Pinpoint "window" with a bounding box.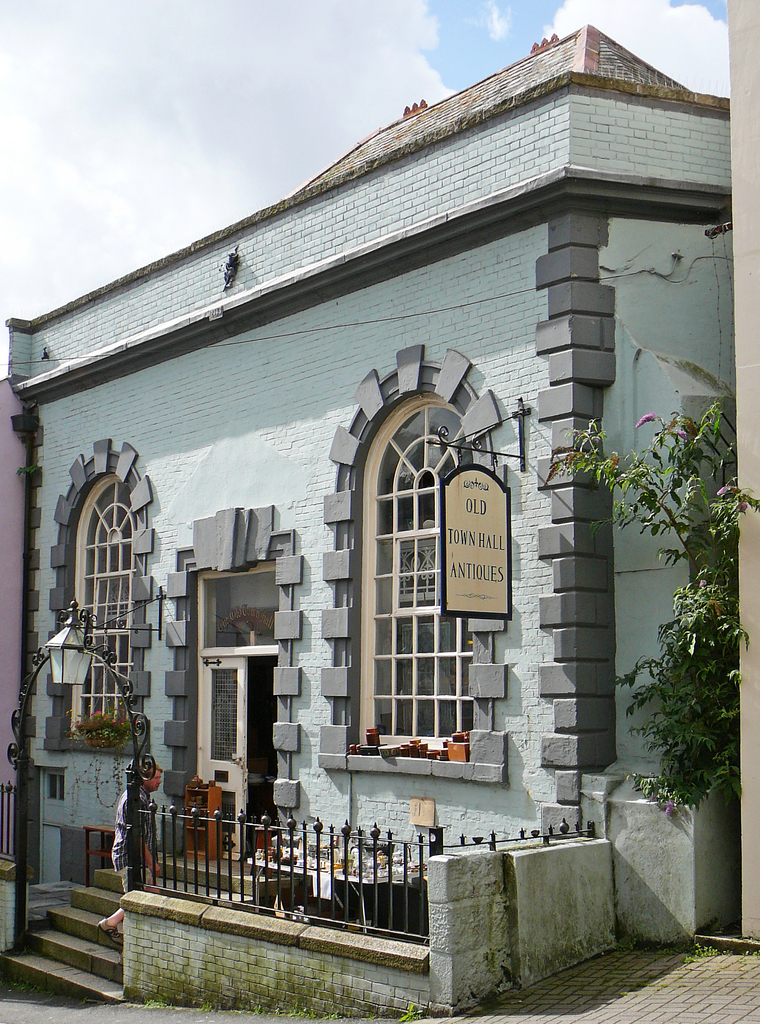
(64,463,140,725).
